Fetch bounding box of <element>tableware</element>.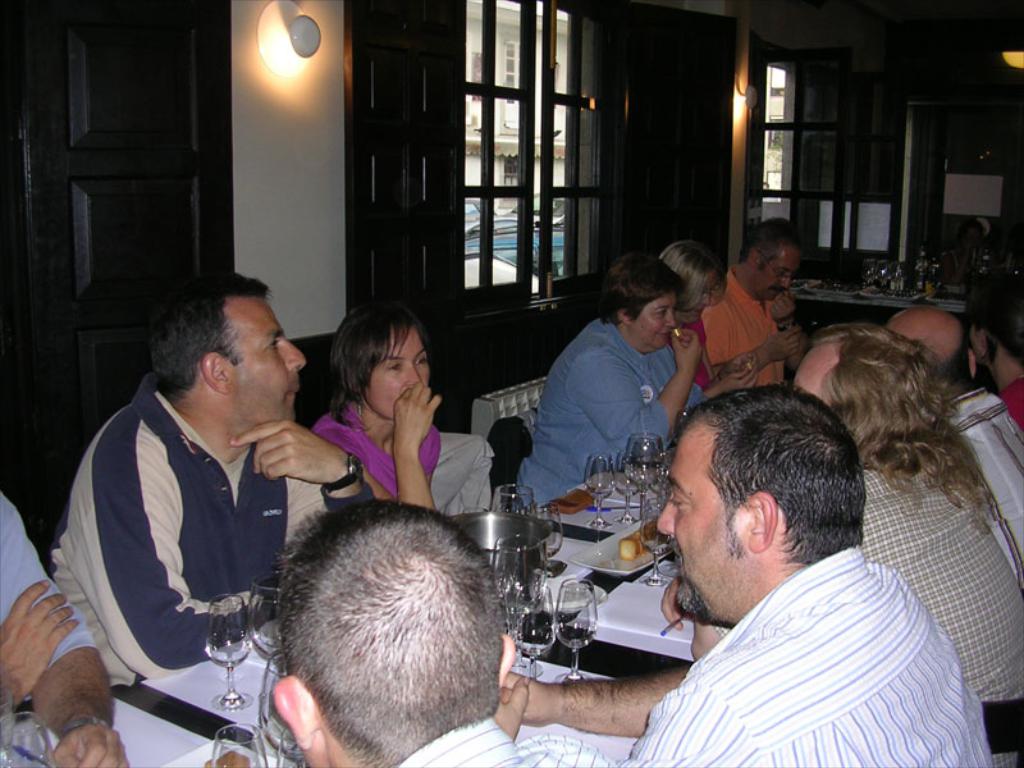
Bbox: BBox(251, 550, 289, 662).
